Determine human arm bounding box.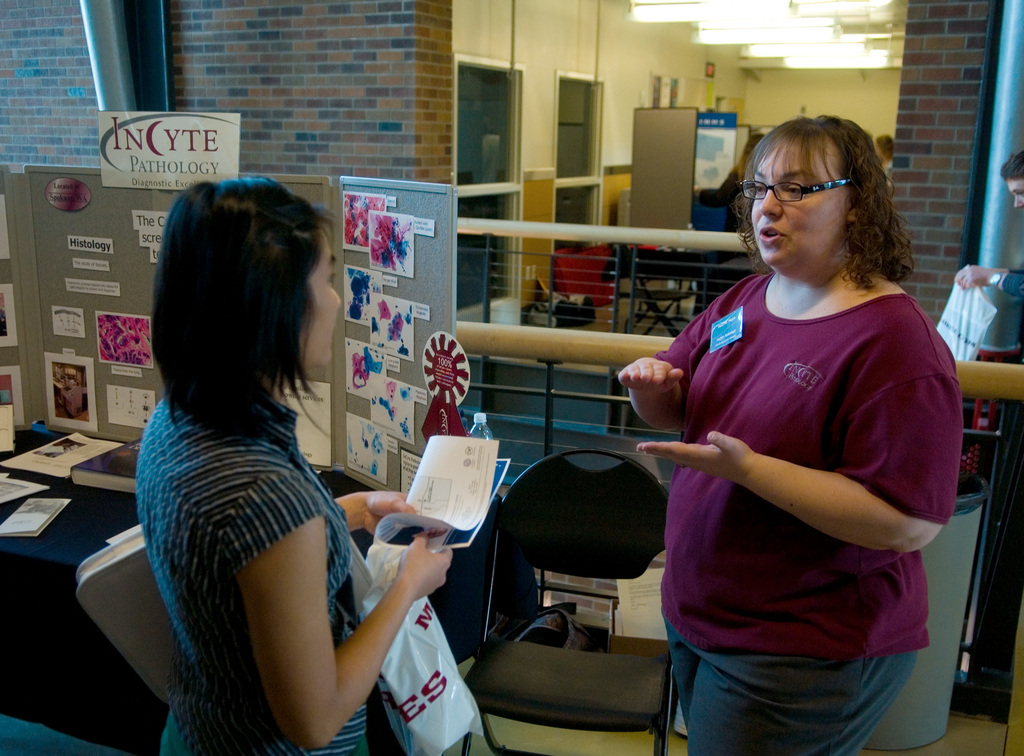
Determined: detection(952, 262, 1023, 299).
